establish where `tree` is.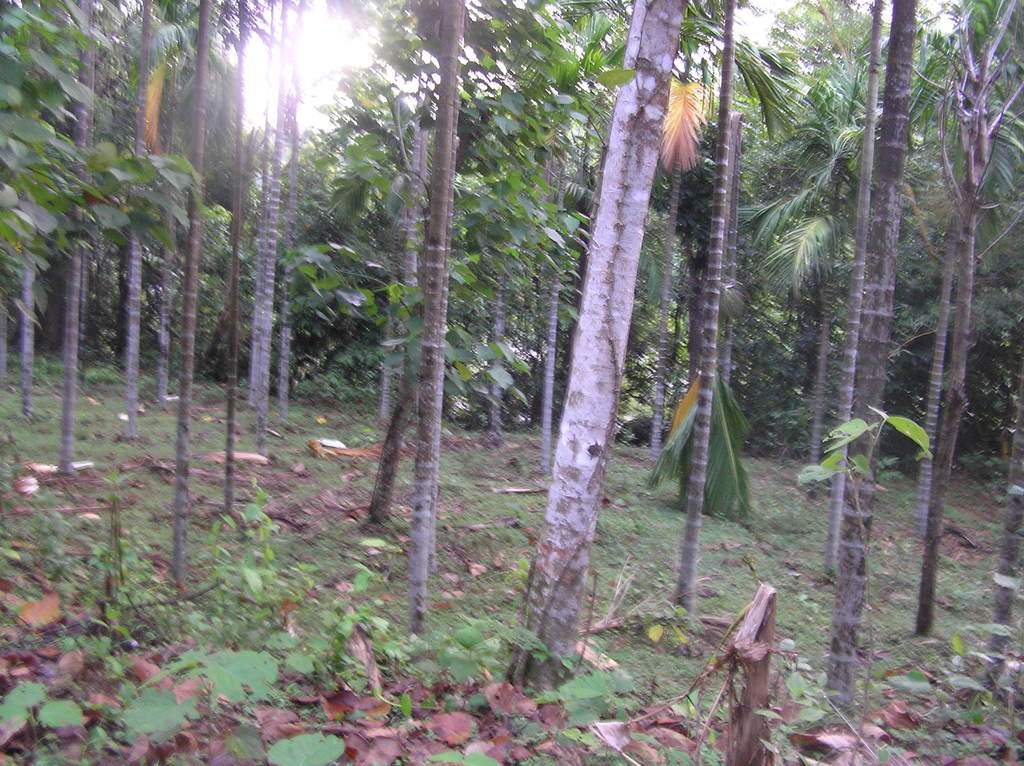
Established at rect(303, 67, 609, 438).
